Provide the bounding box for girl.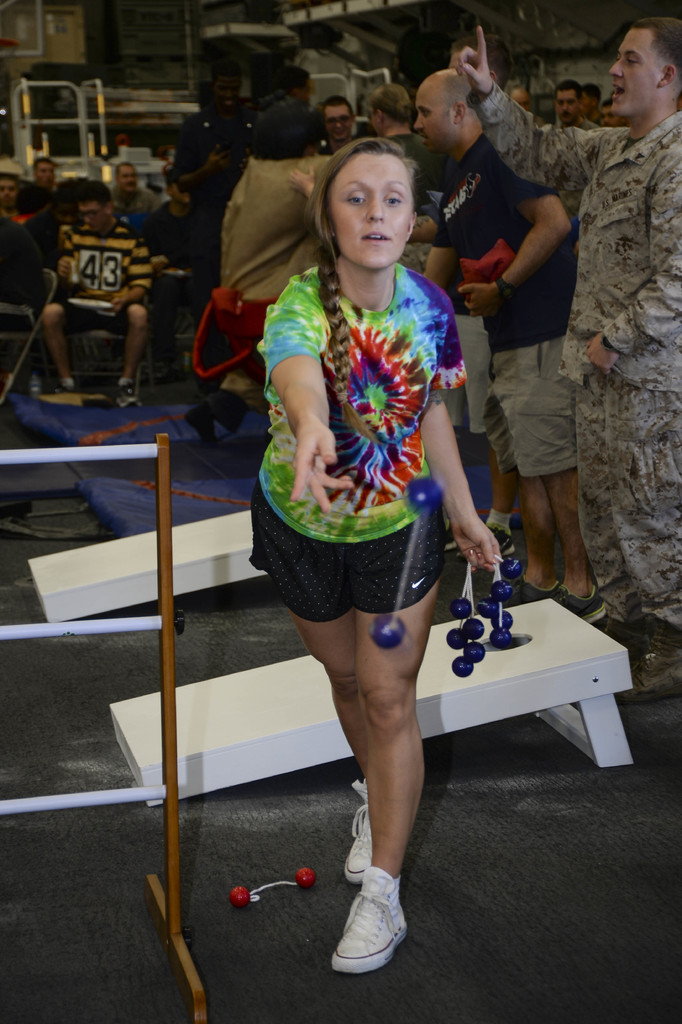
l=245, t=136, r=506, b=972.
